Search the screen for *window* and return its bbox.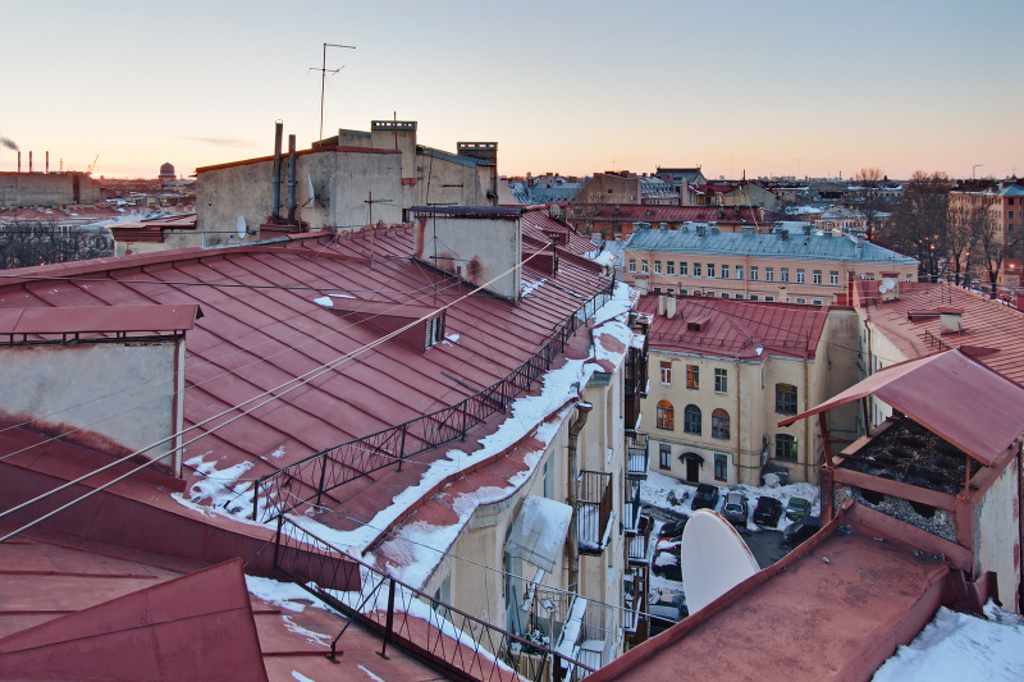
Found: [x1=681, y1=404, x2=695, y2=438].
